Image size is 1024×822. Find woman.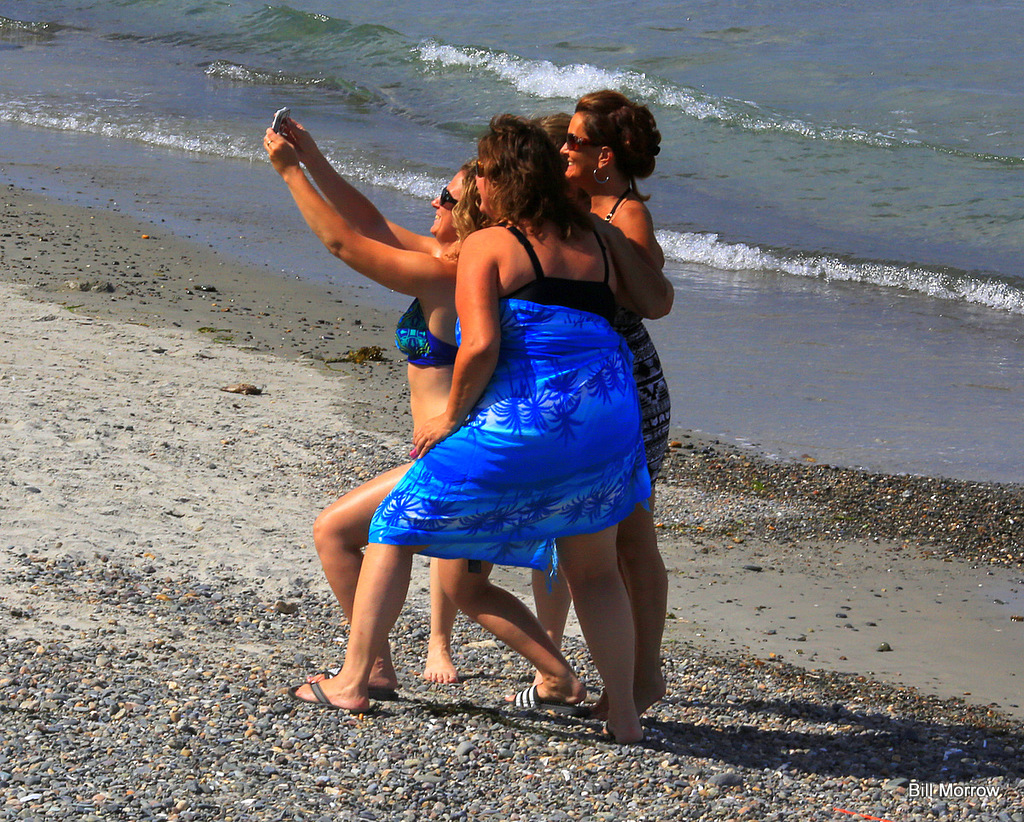
(x1=420, y1=108, x2=578, y2=686).
